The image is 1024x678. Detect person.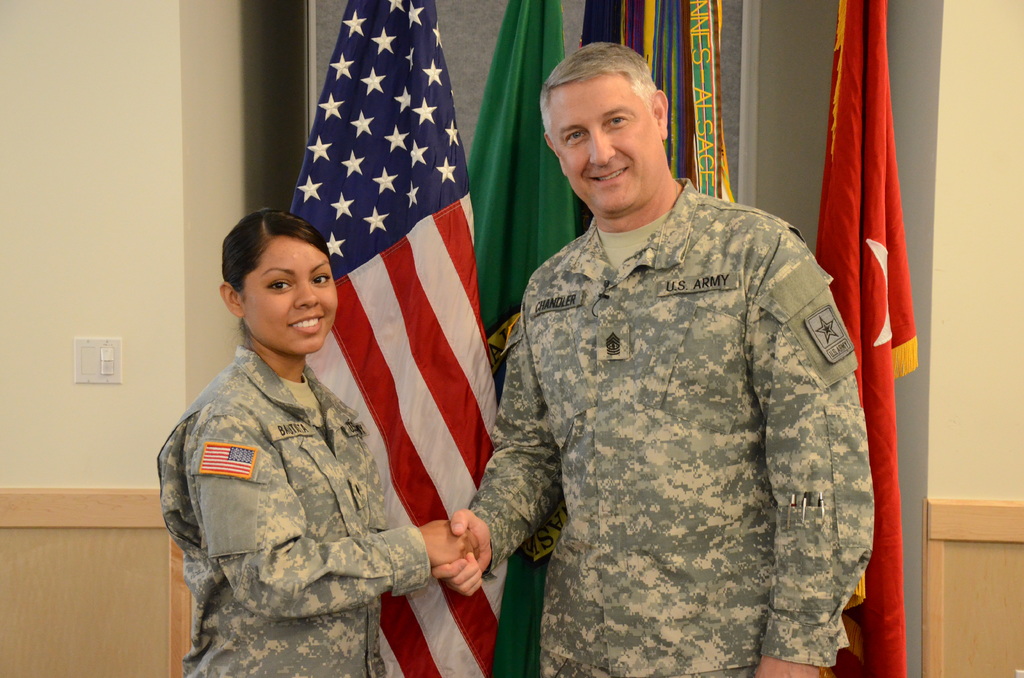
Detection: box(155, 208, 483, 677).
